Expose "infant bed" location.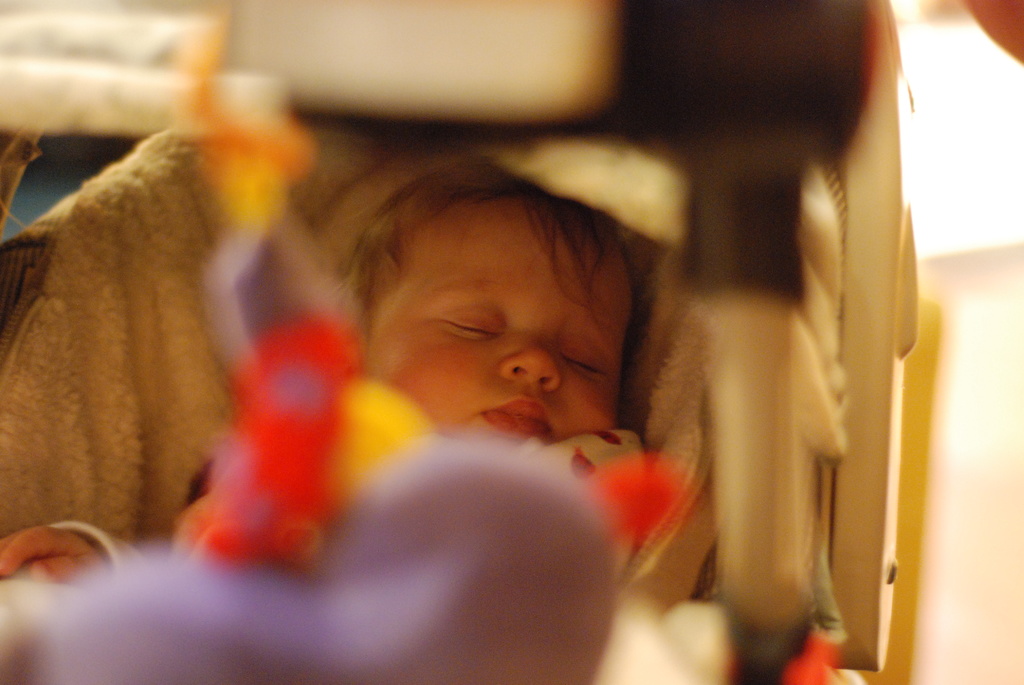
Exposed at select_region(0, 0, 919, 684).
